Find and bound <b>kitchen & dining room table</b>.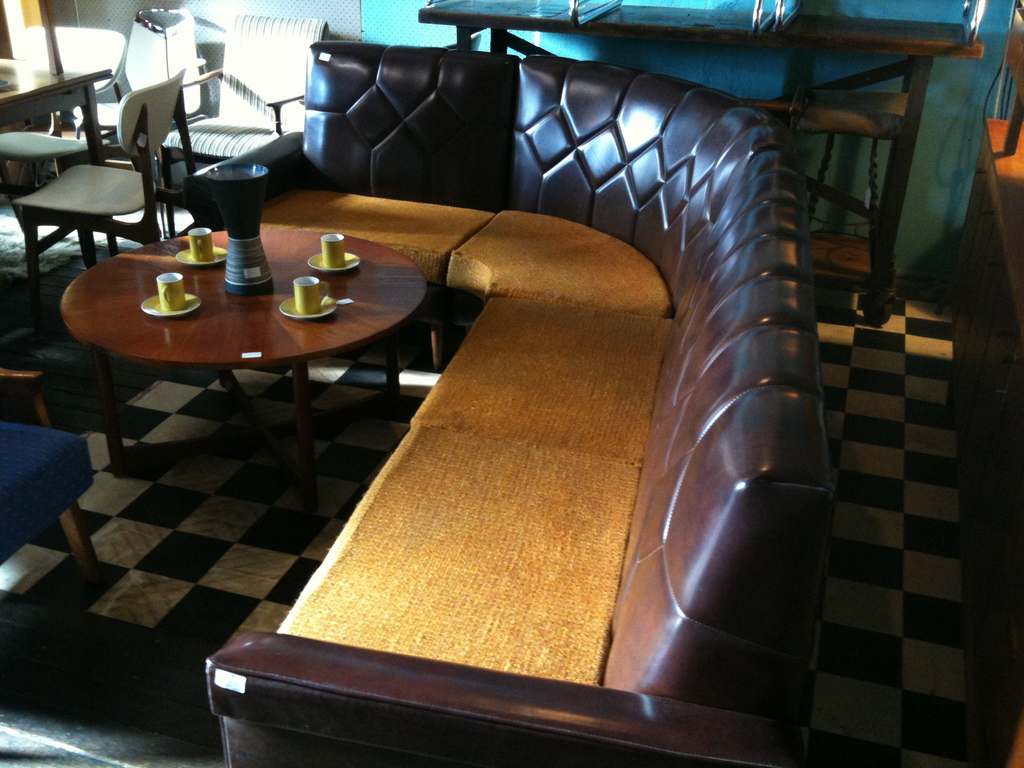
Bound: region(40, 200, 460, 507).
